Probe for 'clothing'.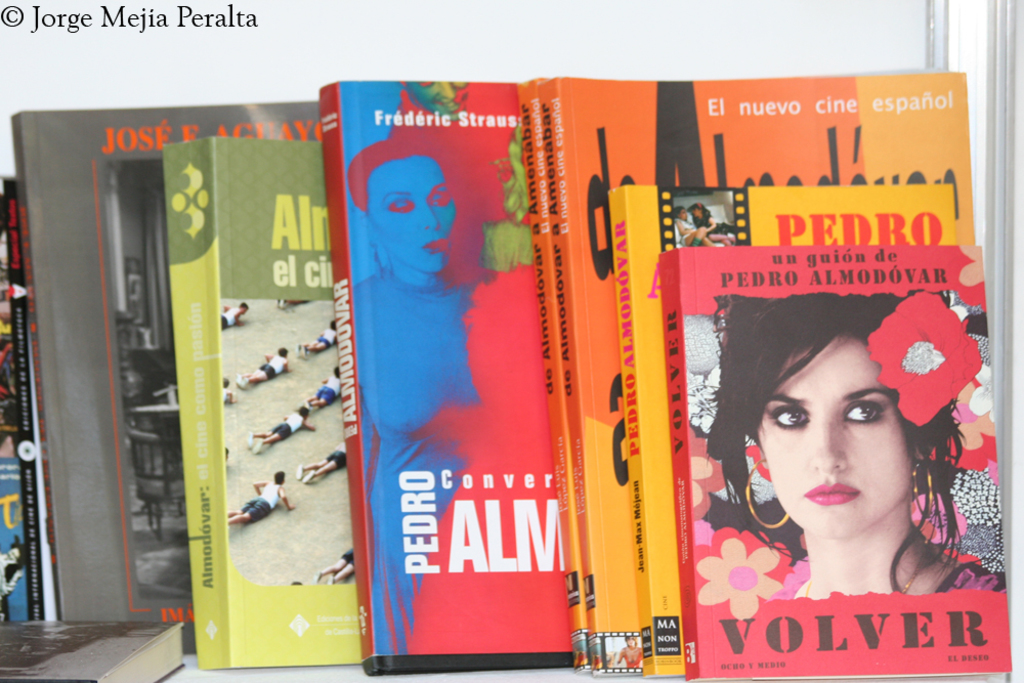
Probe result: (x1=620, y1=646, x2=644, y2=670).
